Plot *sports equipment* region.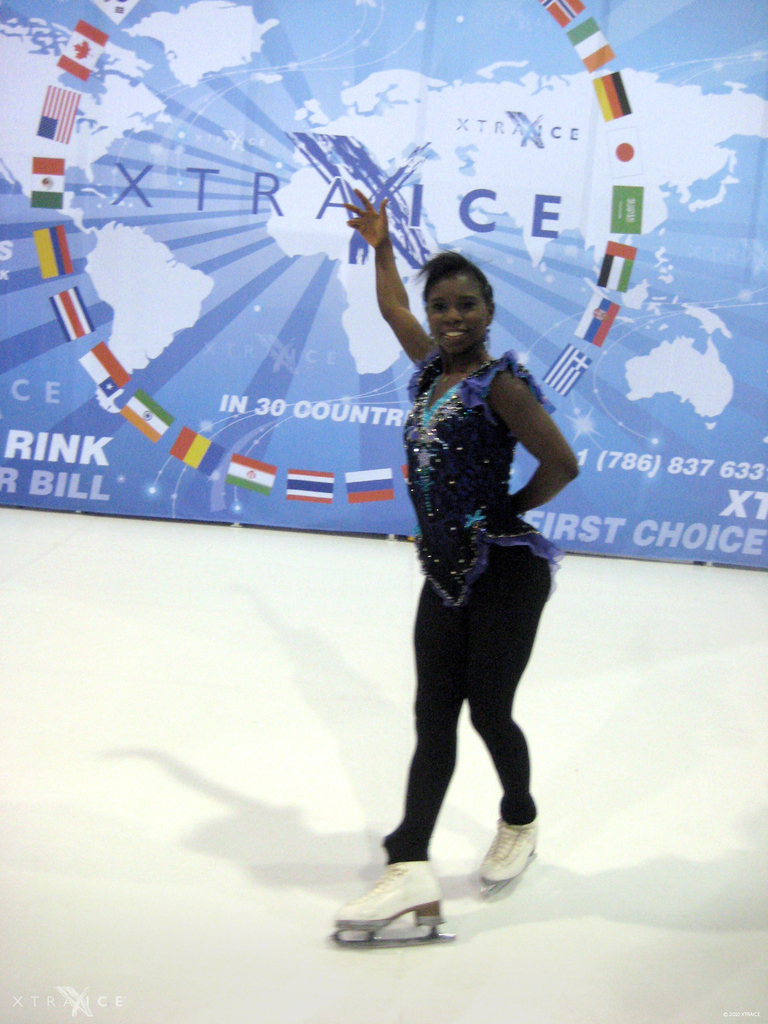
Plotted at {"x1": 326, "y1": 902, "x2": 444, "y2": 944}.
